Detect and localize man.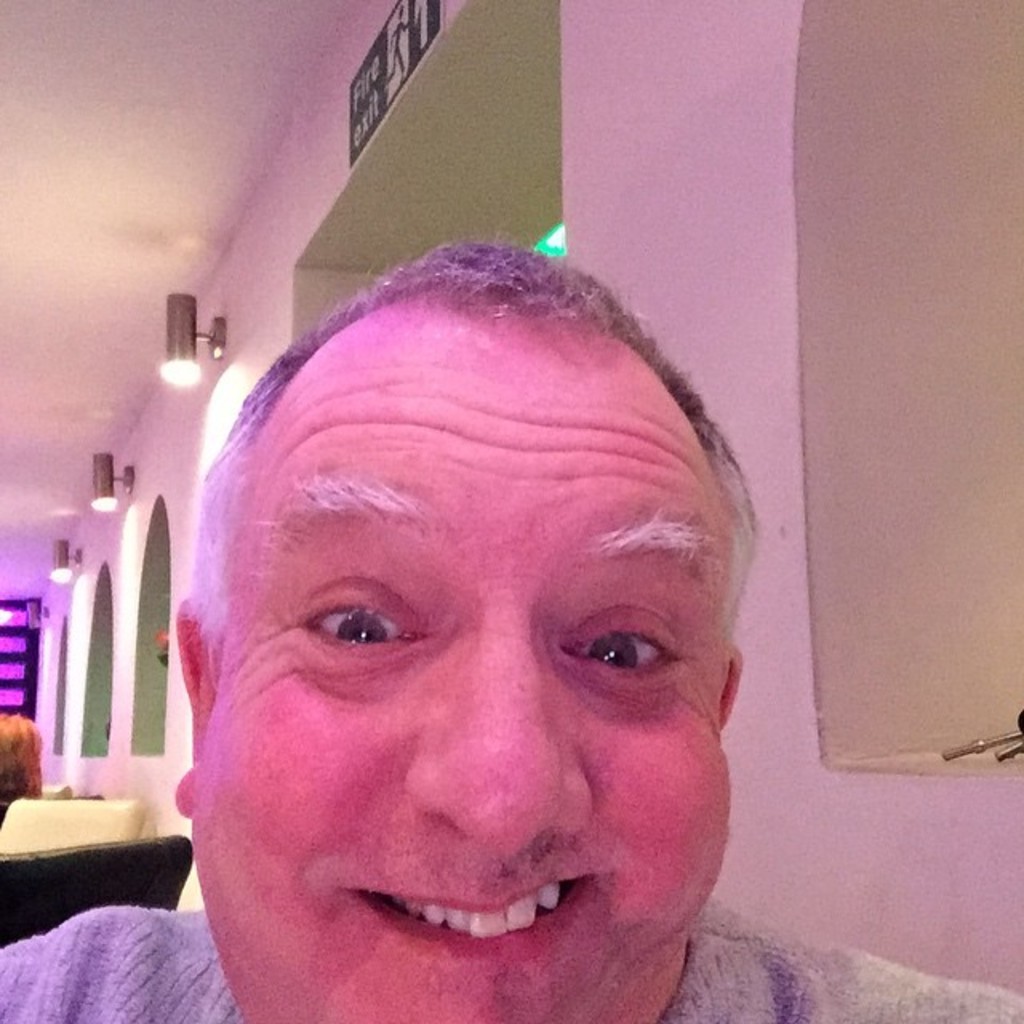
Localized at select_region(61, 206, 861, 1023).
